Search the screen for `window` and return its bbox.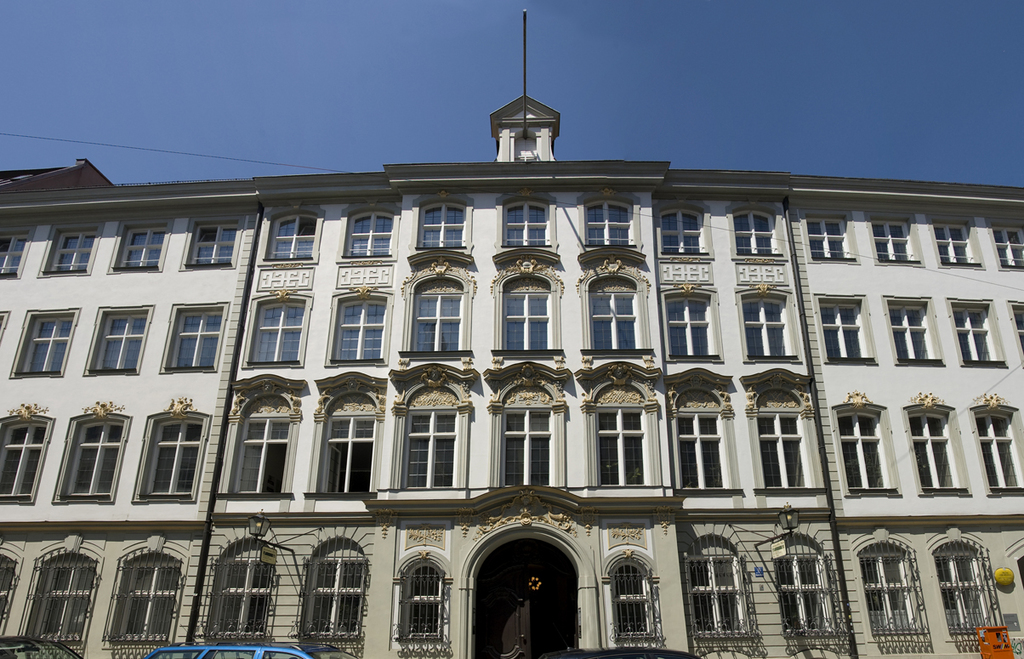
Found: BBox(663, 203, 701, 258).
